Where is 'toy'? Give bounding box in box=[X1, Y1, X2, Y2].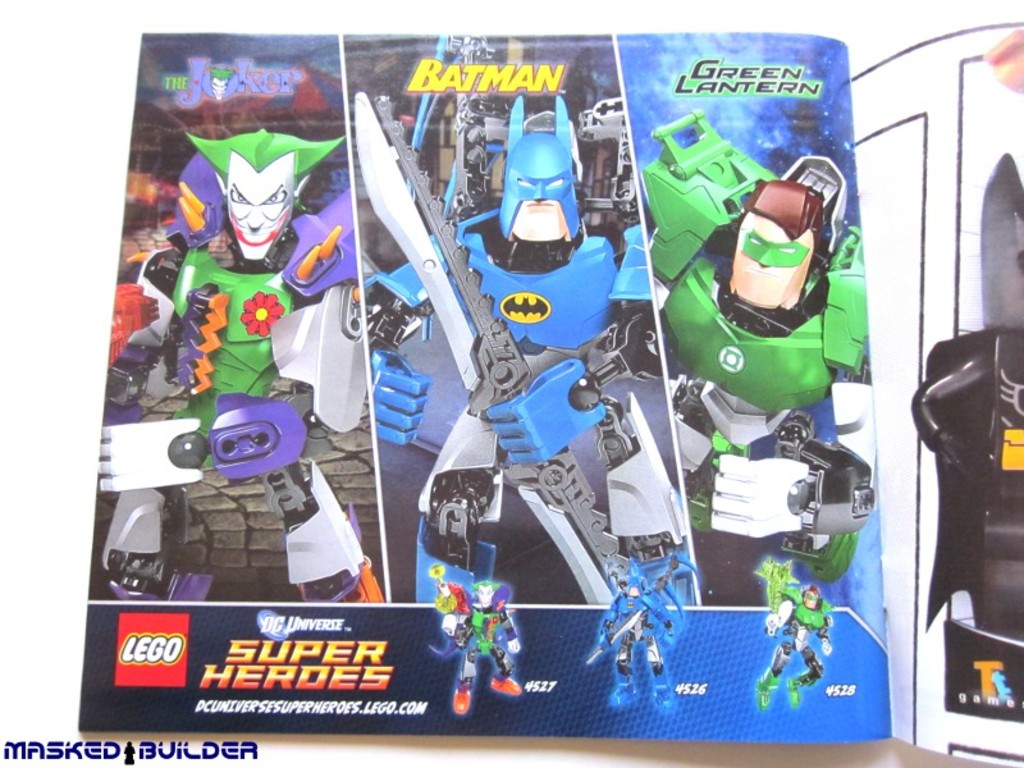
box=[750, 557, 847, 713].
